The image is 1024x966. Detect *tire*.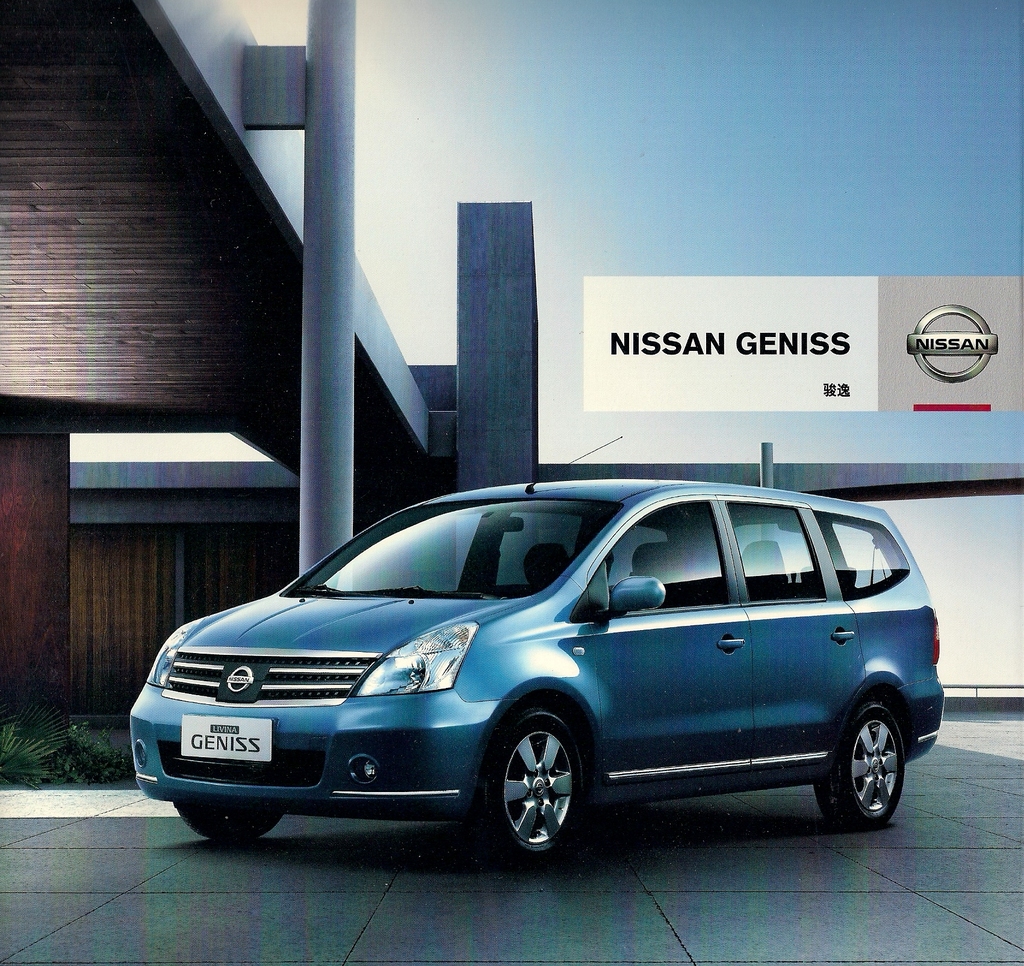
Detection: (809,692,906,831).
